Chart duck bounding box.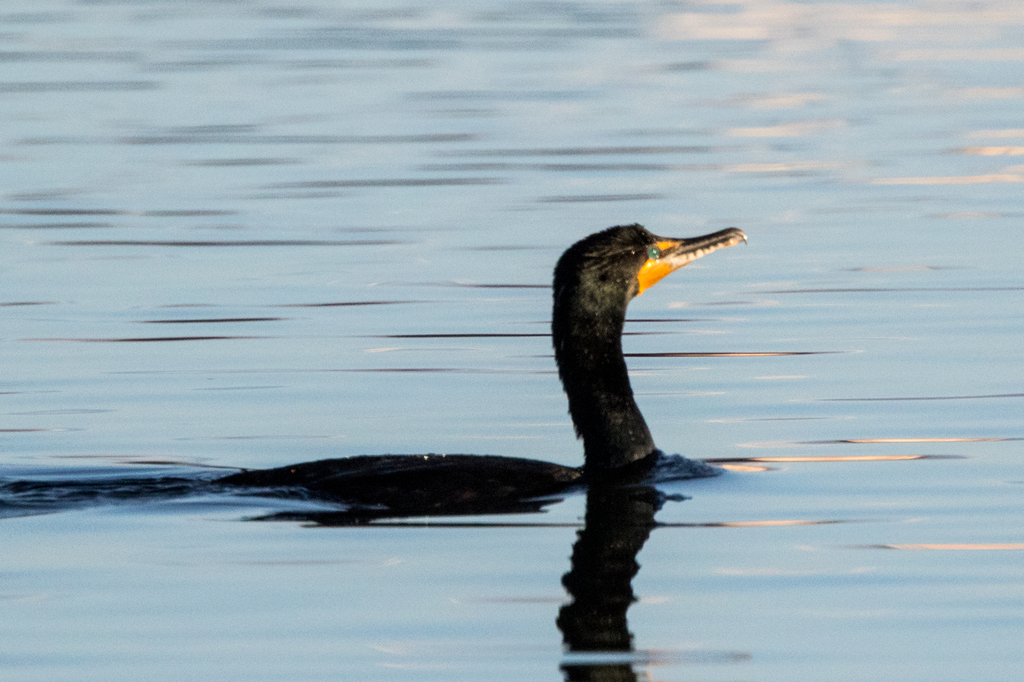
Charted: pyautogui.locateOnScreen(211, 219, 743, 514).
